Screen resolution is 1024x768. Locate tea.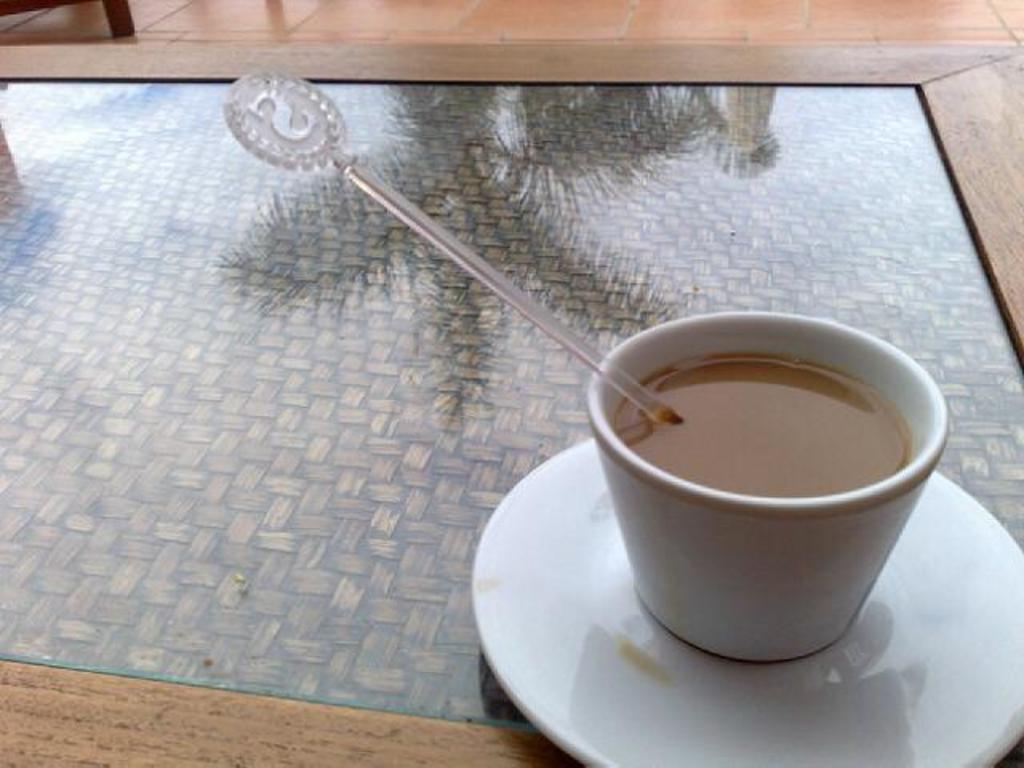
locate(606, 360, 907, 494).
